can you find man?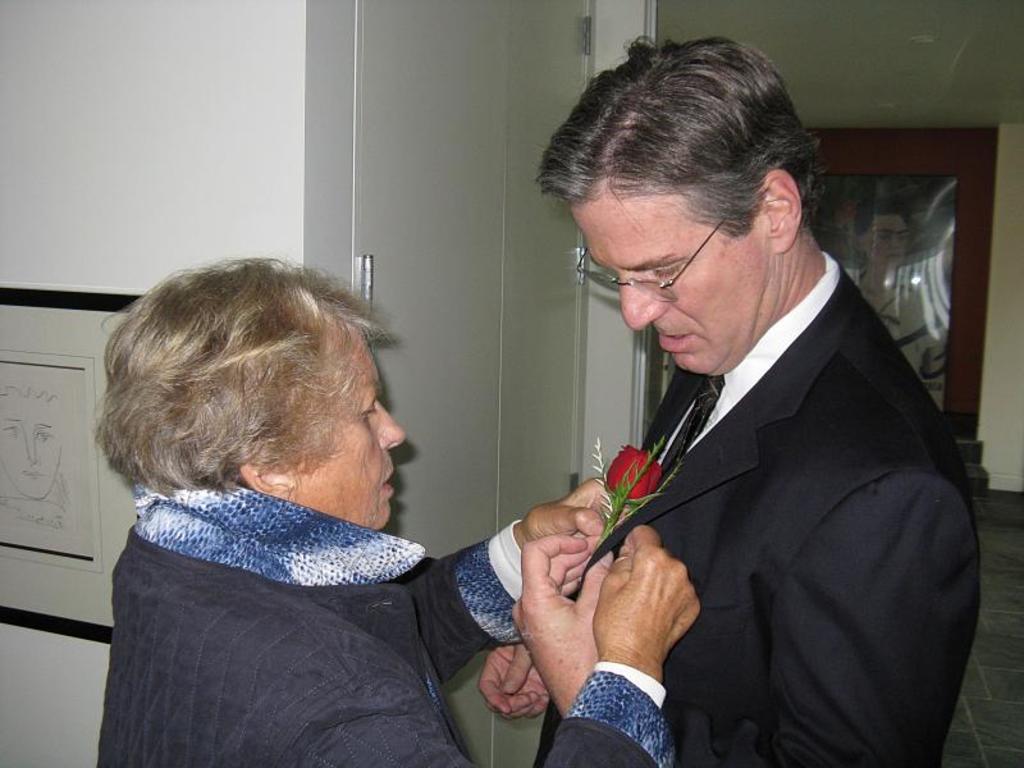
Yes, bounding box: <bbox>471, 29, 986, 767</bbox>.
